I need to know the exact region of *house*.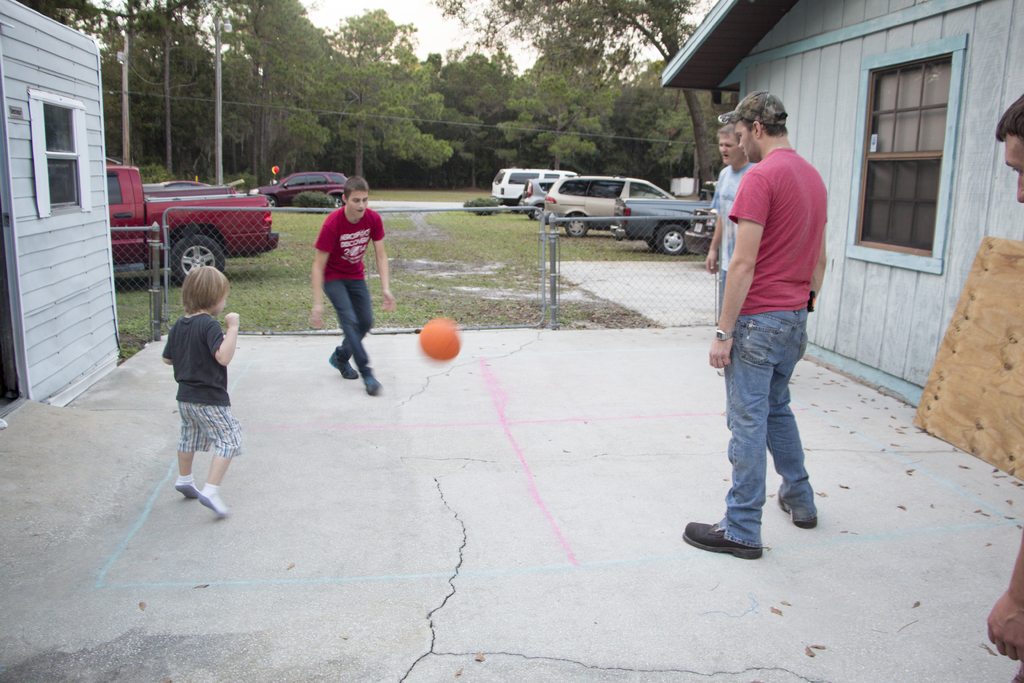
Region: box(660, 0, 1023, 410).
